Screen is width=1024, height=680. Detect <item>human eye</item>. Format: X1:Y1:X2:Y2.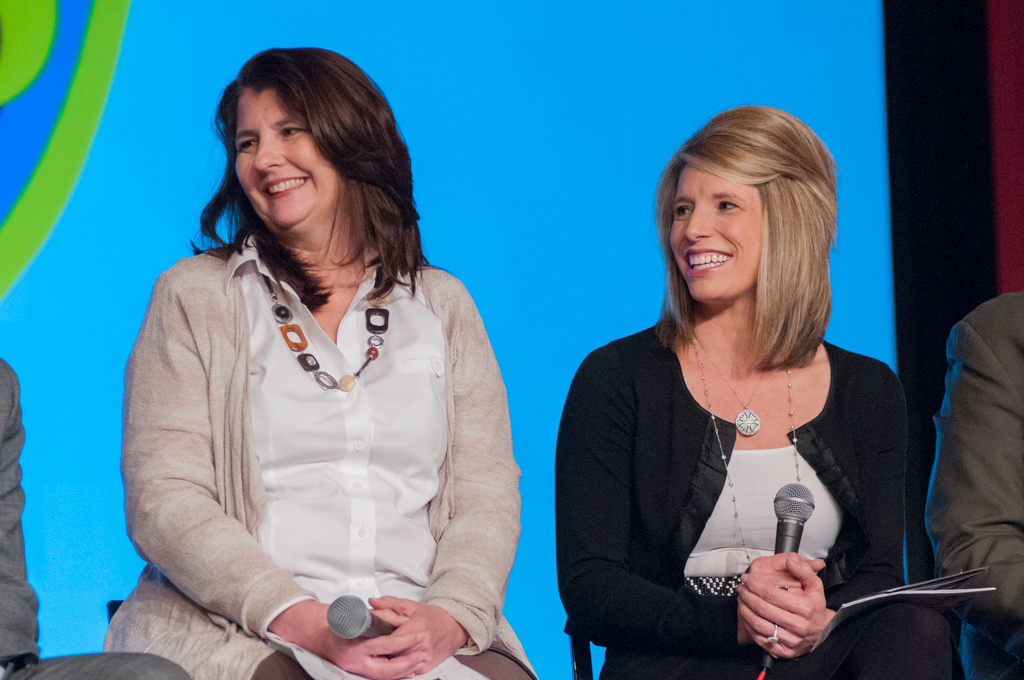
674:197:695:220.
